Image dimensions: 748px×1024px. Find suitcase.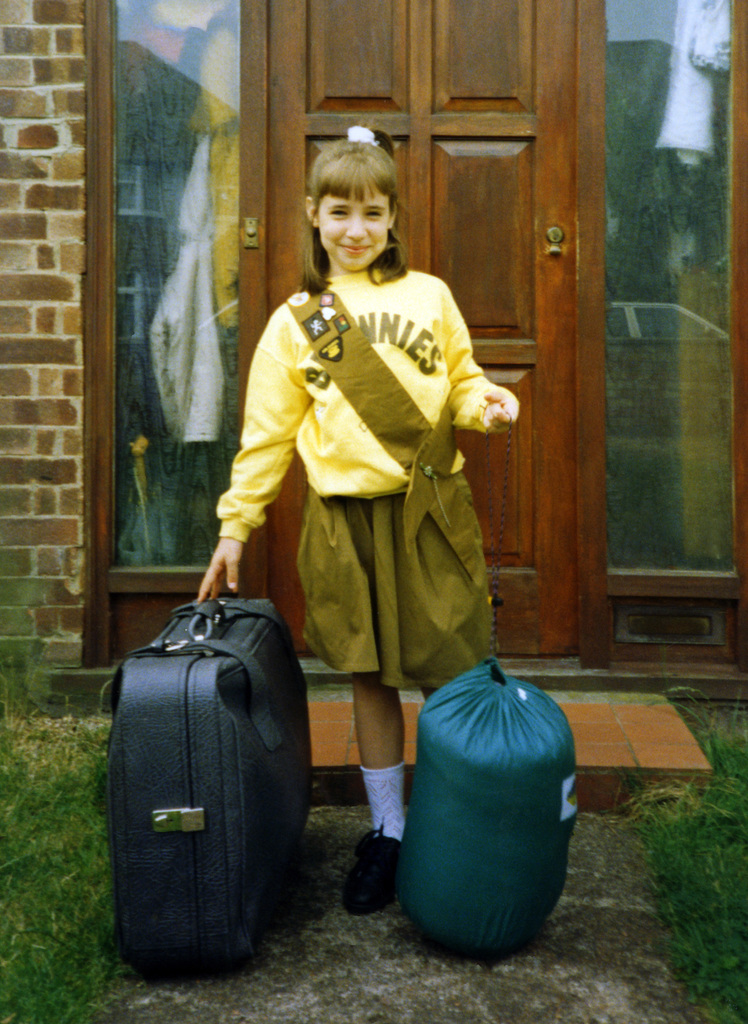
l=95, t=586, r=313, b=980.
